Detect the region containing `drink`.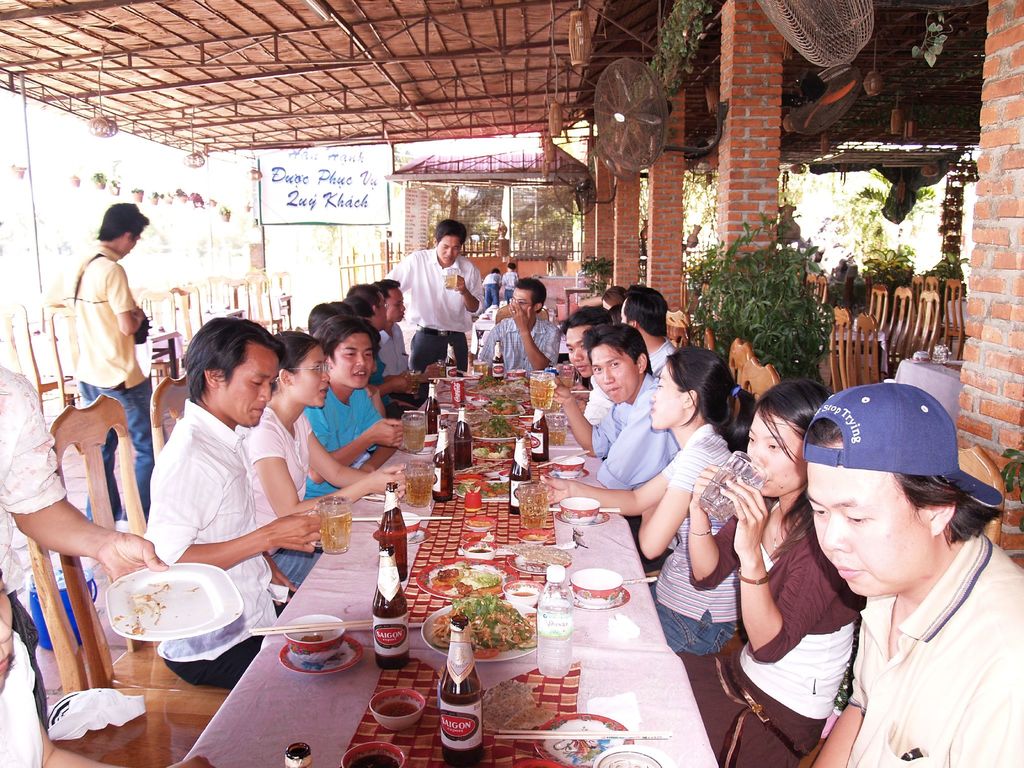
rect(402, 428, 426, 452).
